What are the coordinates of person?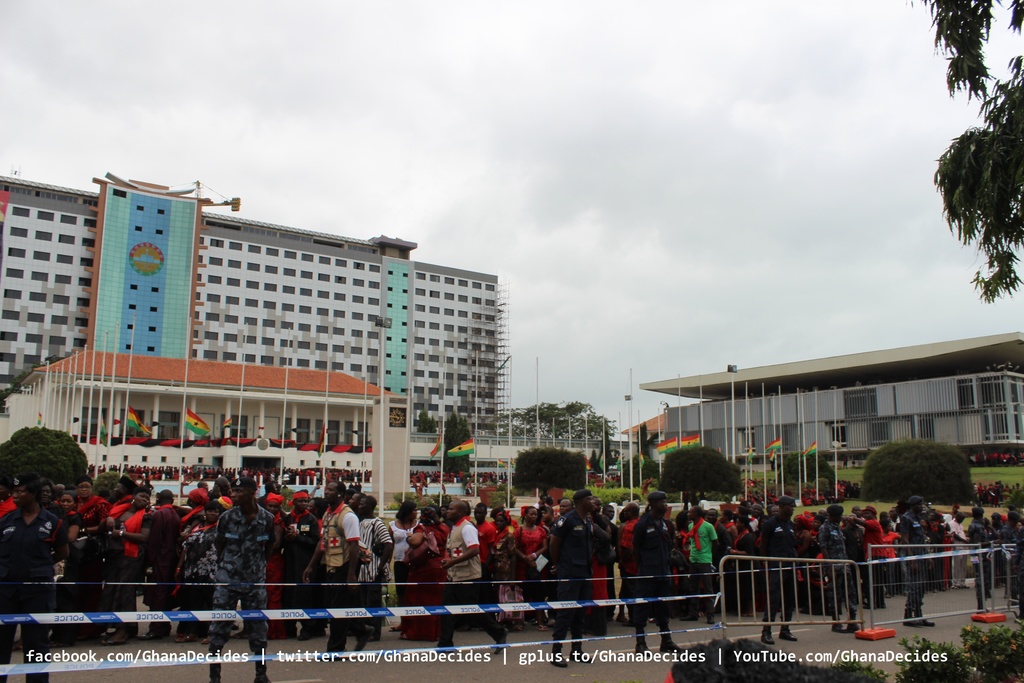
(left=630, top=500, right=680, bottom=652).
